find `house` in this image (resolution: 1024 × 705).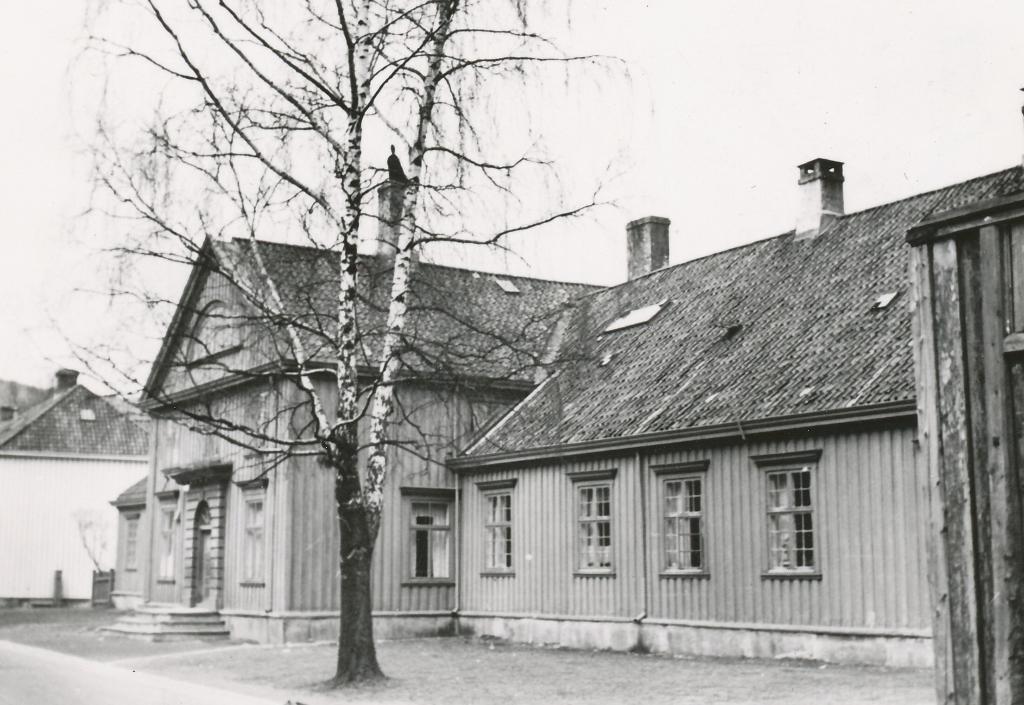
460, 149, 1023, 681.
